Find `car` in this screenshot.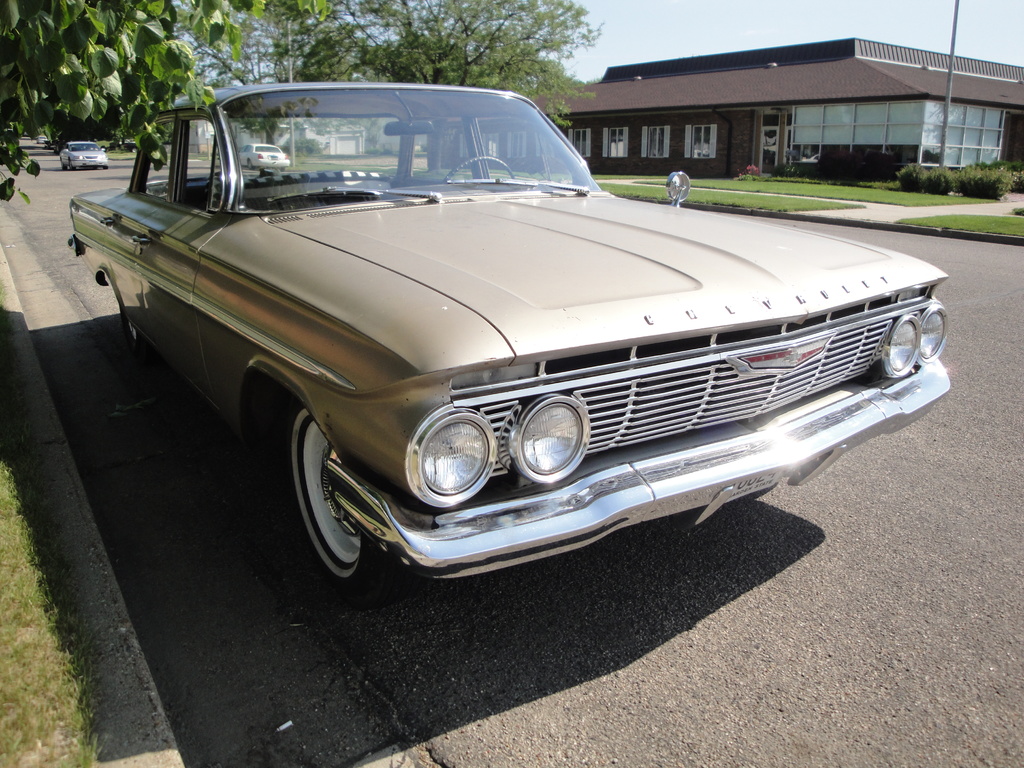
The bounding box for `car` is bbox(42, 141, 54, 147).
